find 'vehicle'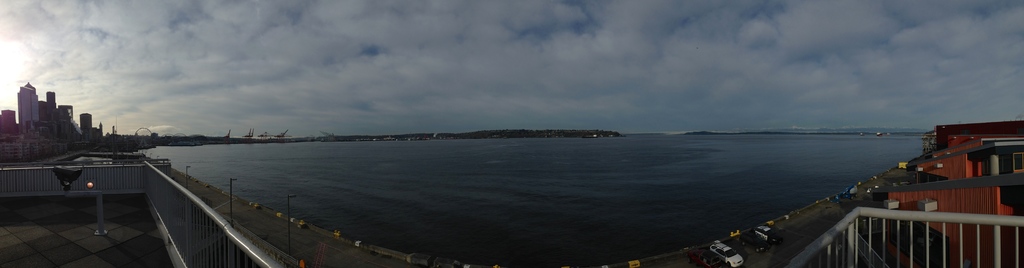
crop(735, 232, 774, 252)
